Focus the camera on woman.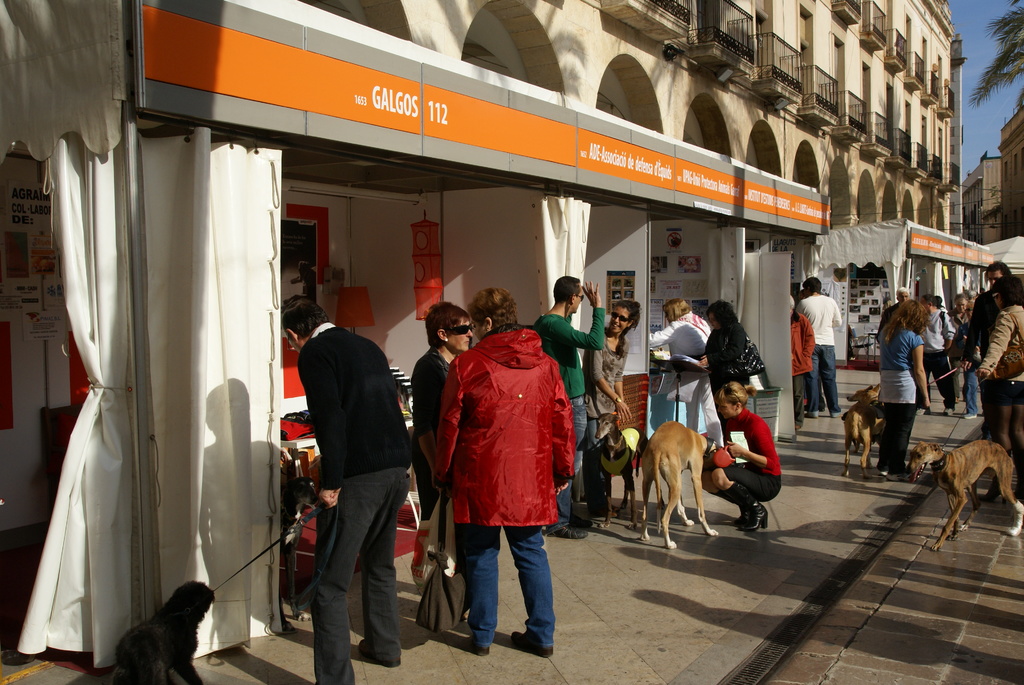
Focus region: {"left": 585, "top": 299, "right": 644, "bottom": 517}.
